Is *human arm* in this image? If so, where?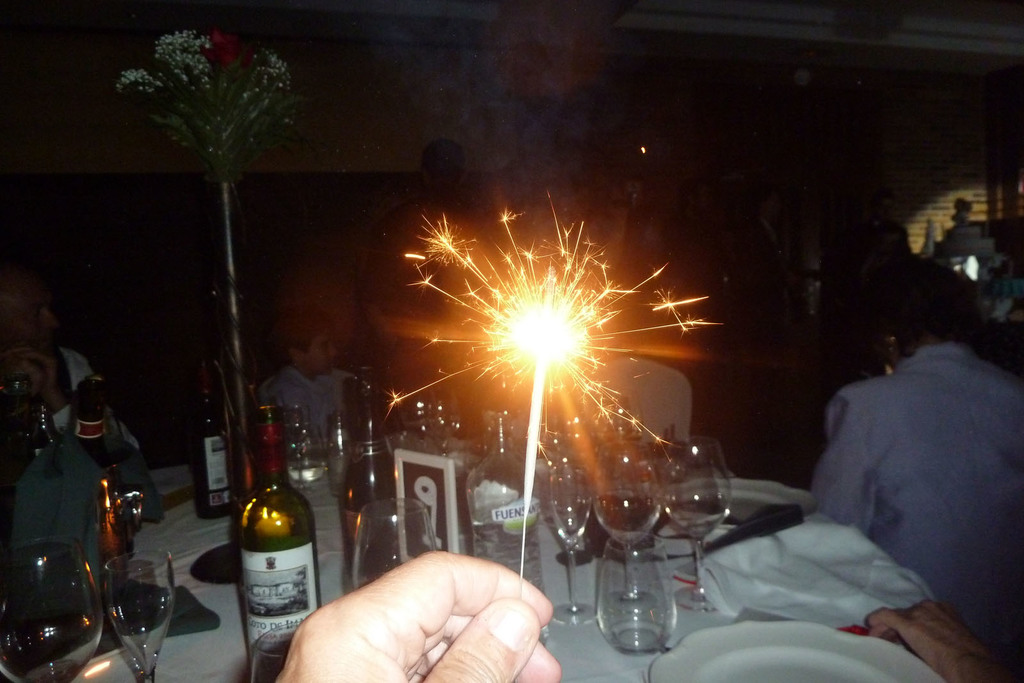
Yes, at 866:590:1021:682.
